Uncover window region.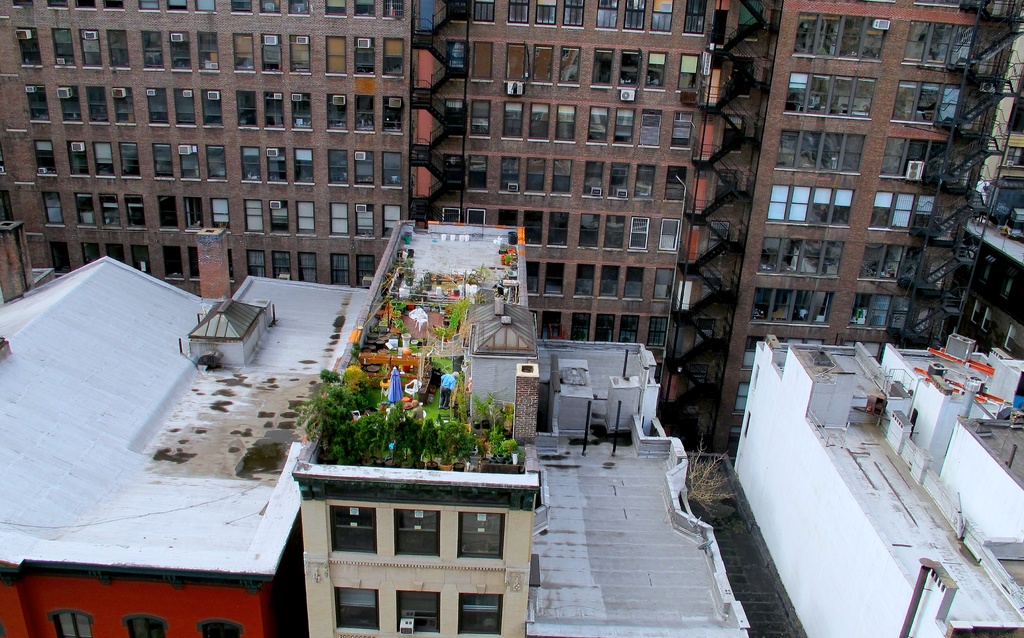
Uncovered: [x1=470, y1=98, x2=490, y2=139].
